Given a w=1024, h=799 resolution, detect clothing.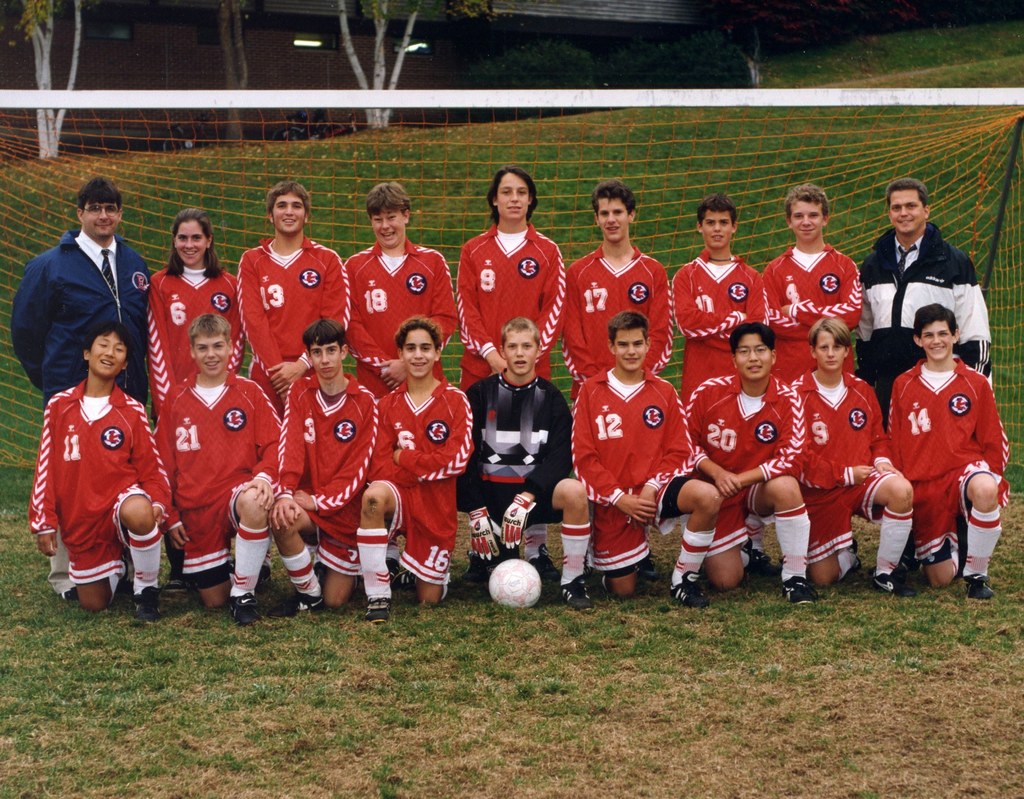
890:338:995:574.
